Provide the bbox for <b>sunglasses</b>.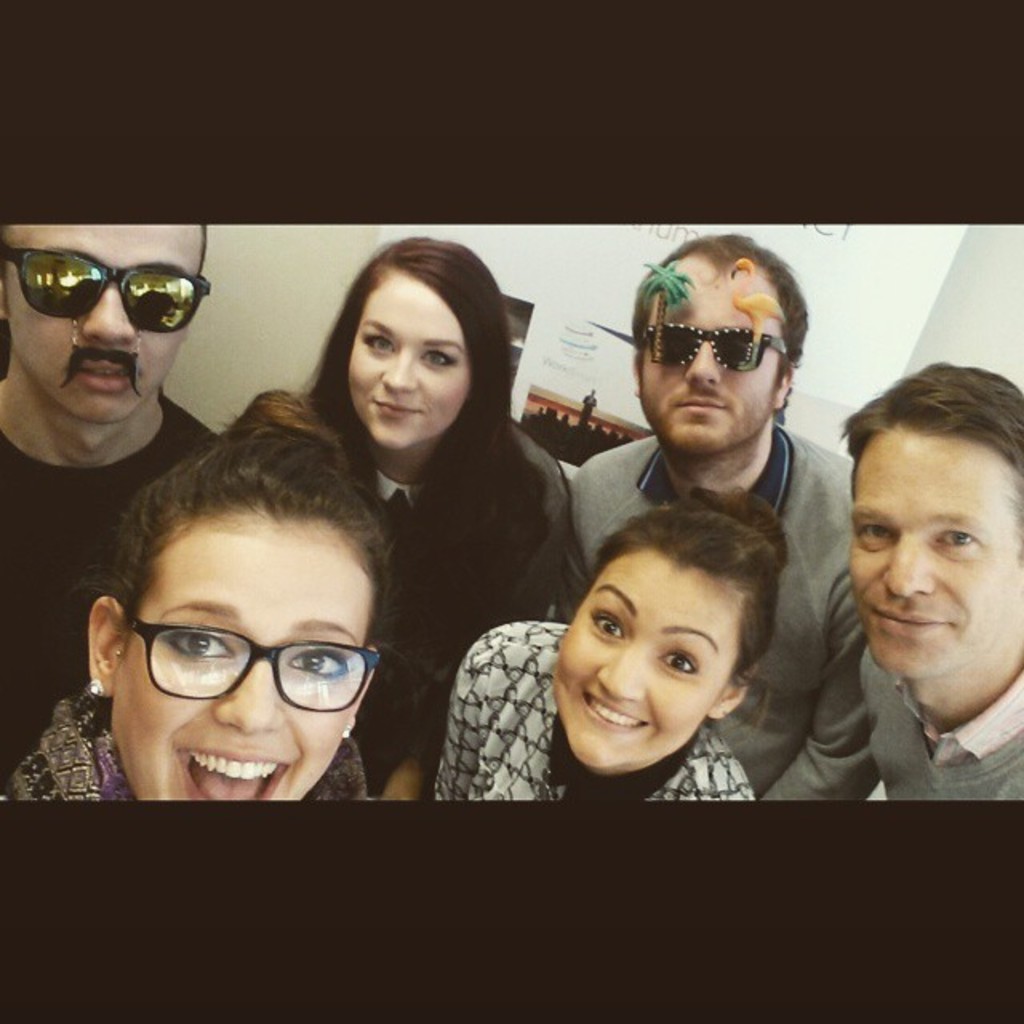
detection(637, 320, 798, 382).
